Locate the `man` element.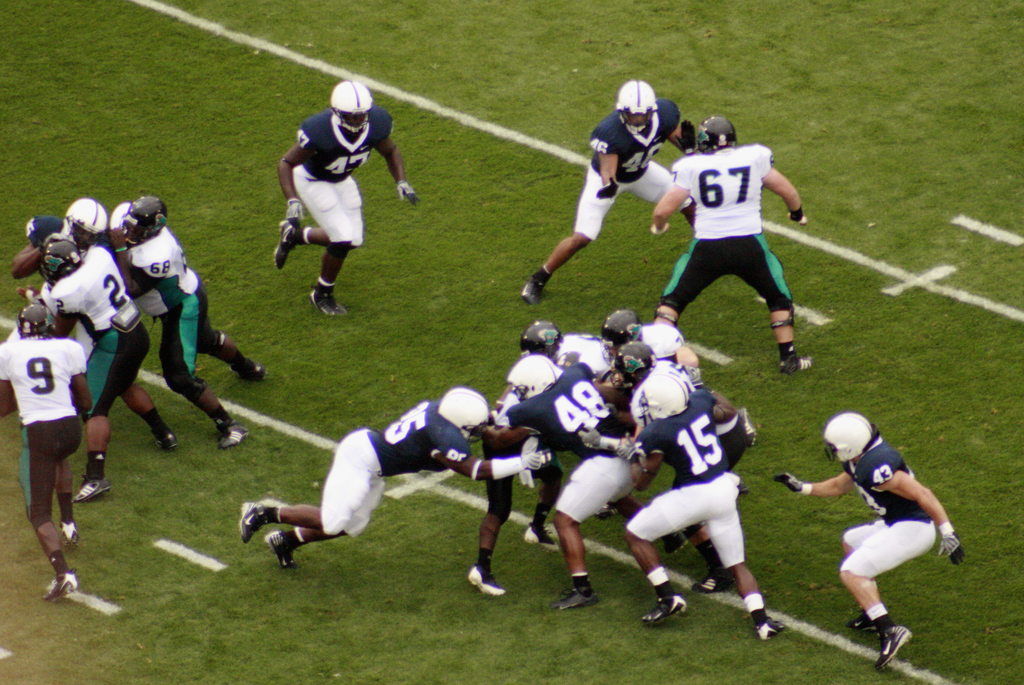
Element bbox: locate(271, 79, 422, 317).
